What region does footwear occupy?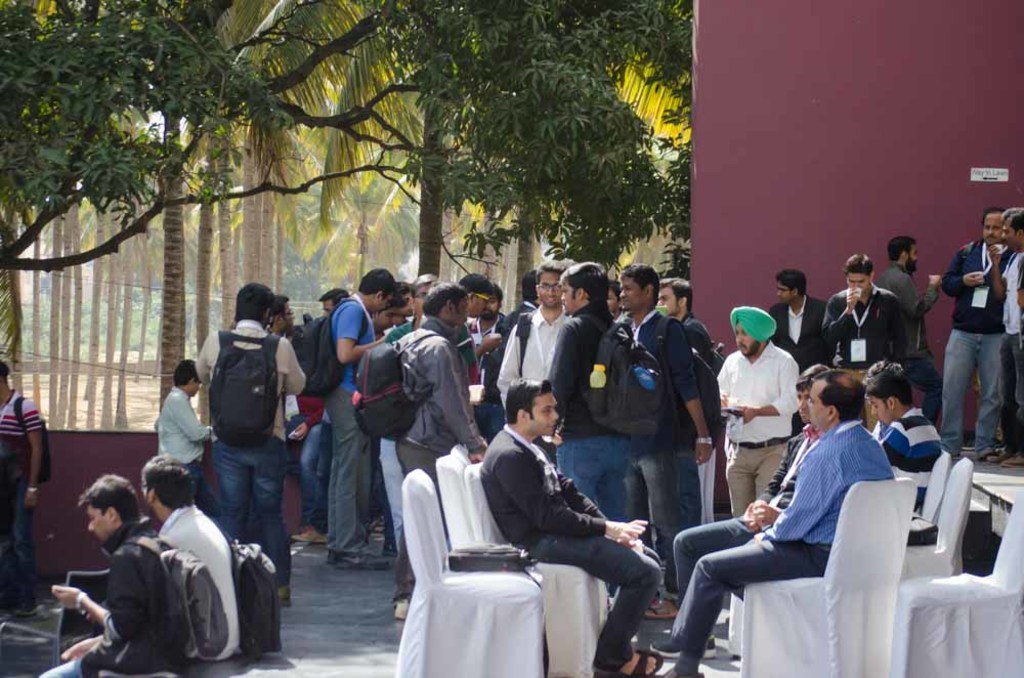
bbox(1000, 454, 1023, 469).
